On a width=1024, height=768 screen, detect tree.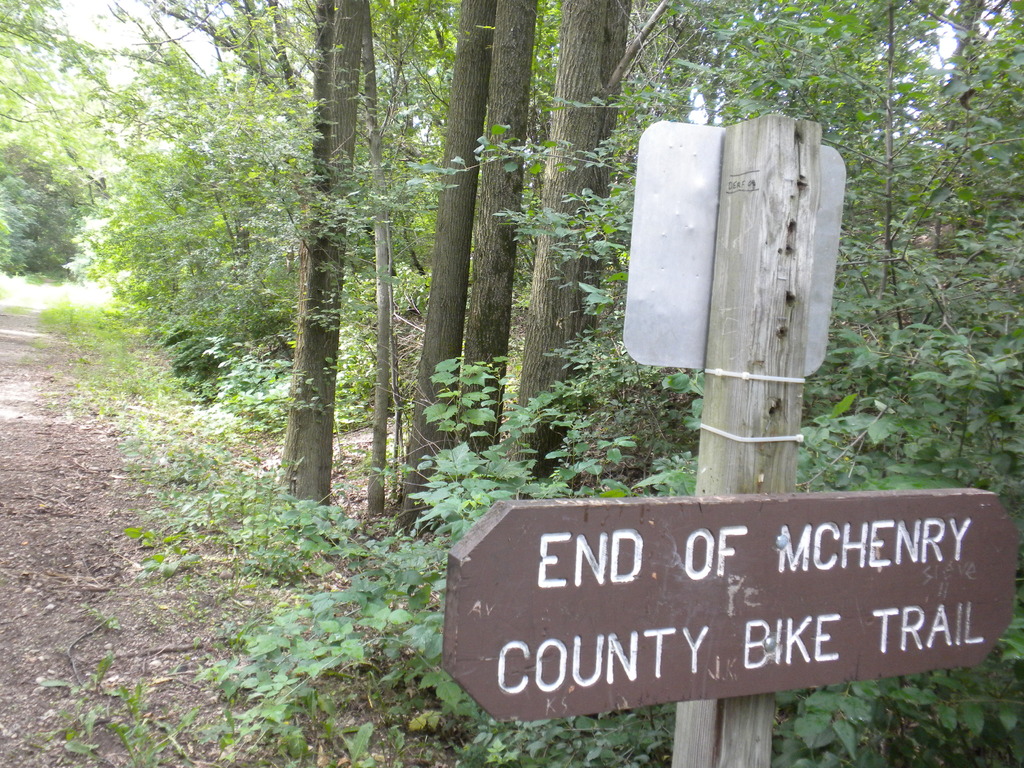
bbox(346, 0, 396, 521).
